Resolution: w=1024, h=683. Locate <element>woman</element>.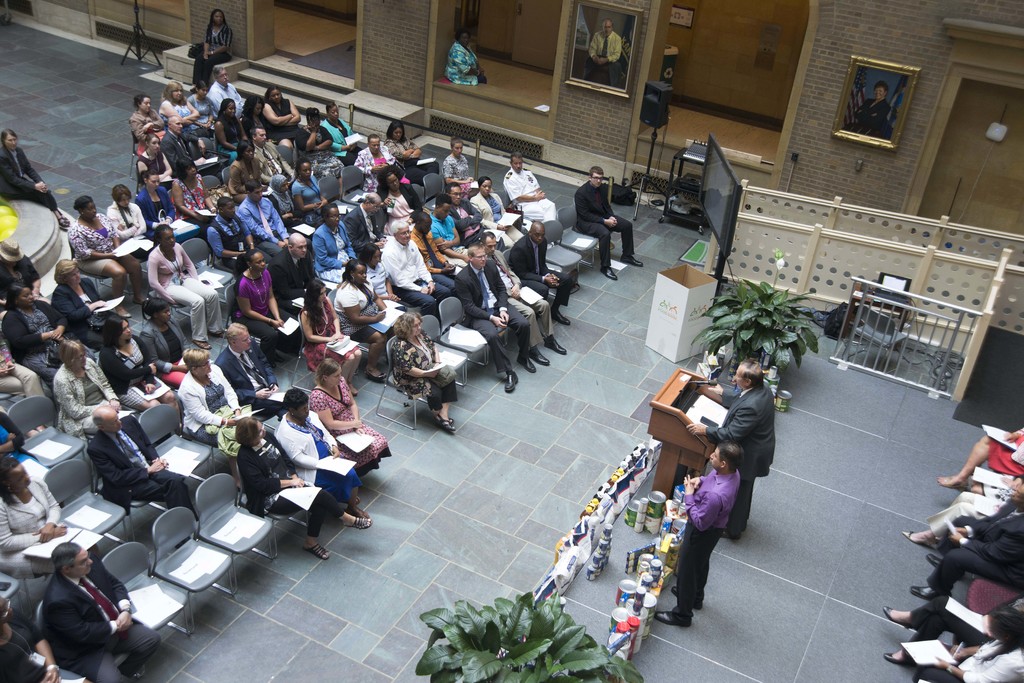
<region>240, 95, 271, 140</region>.
